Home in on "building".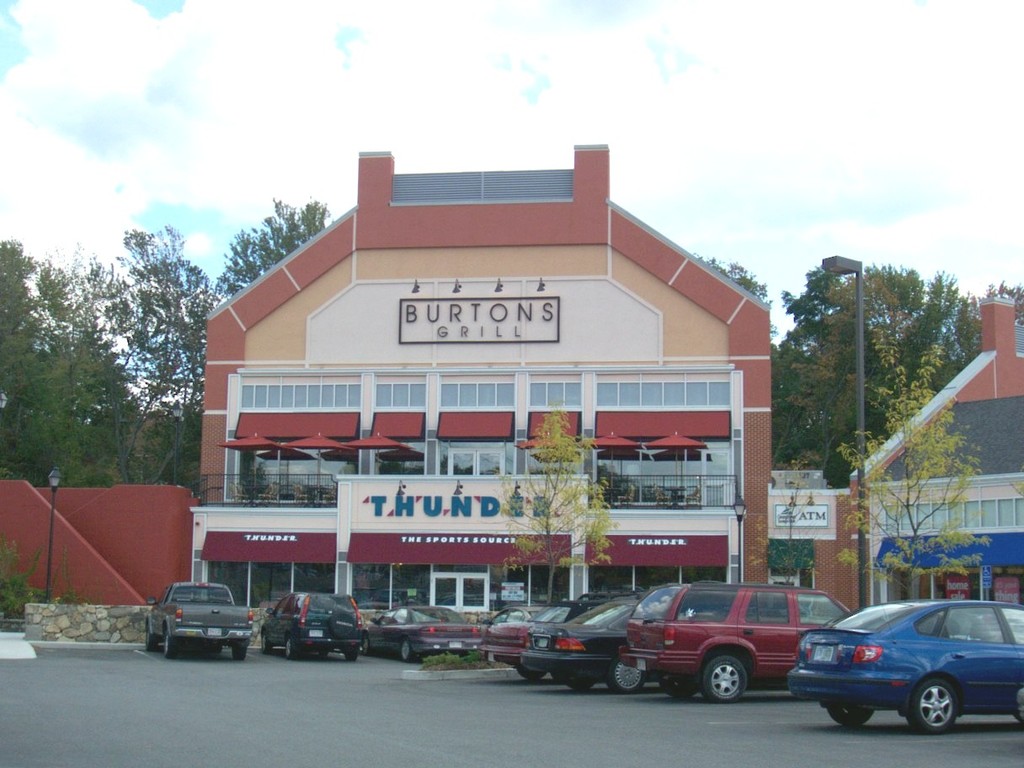
Homed in at [771,296,1023,612].
